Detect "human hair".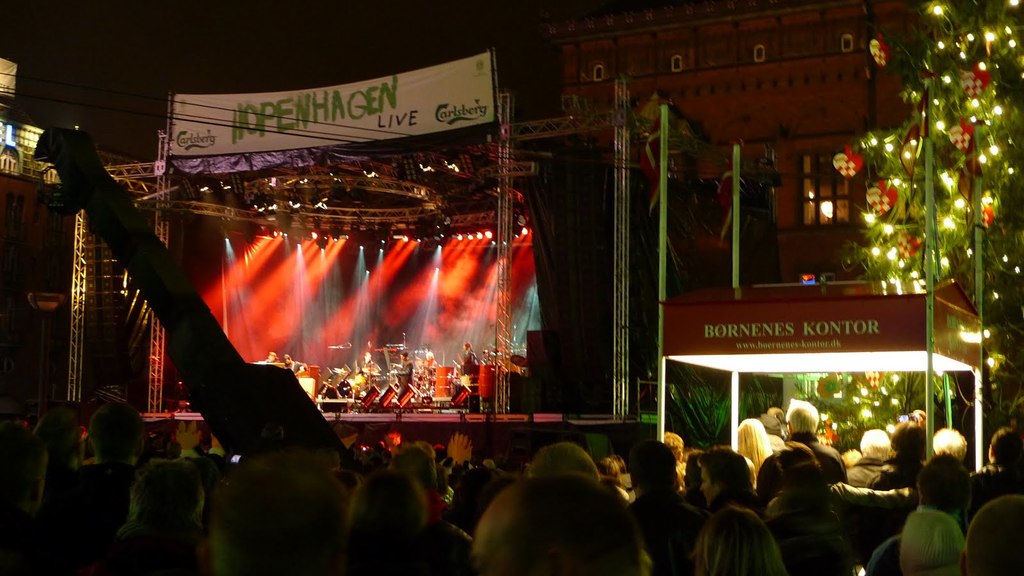
Detected at <region>991, 428, 1018, 459</region>.
